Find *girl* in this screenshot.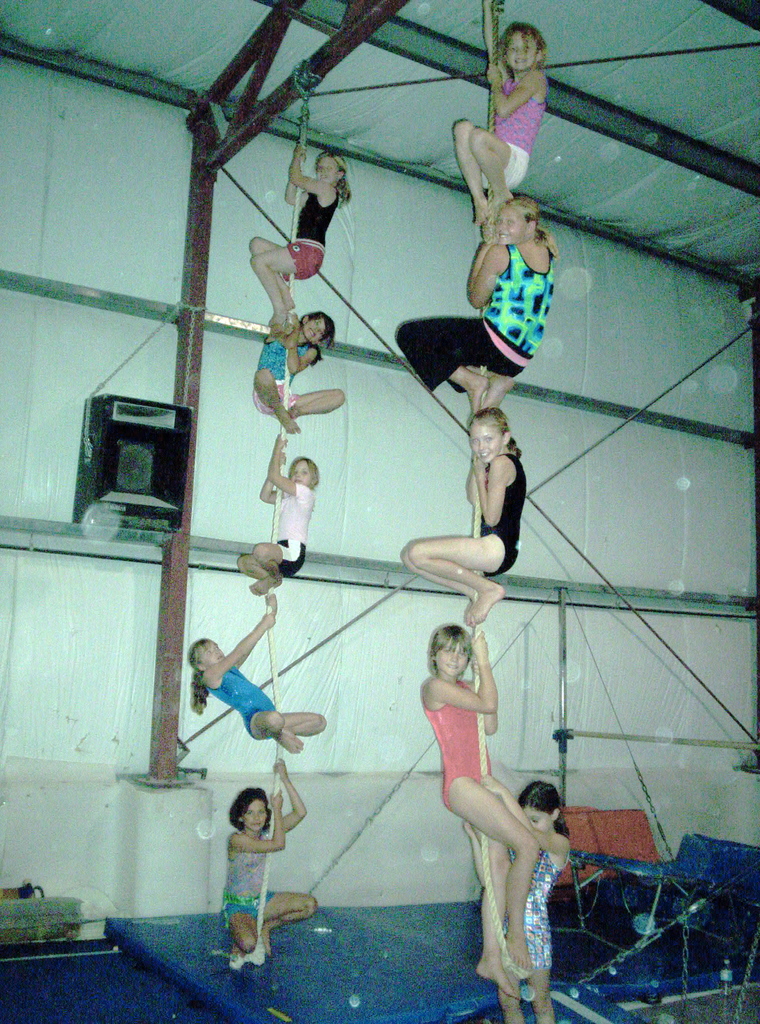
The bounding box for *girl* is [417,626,530,998].
